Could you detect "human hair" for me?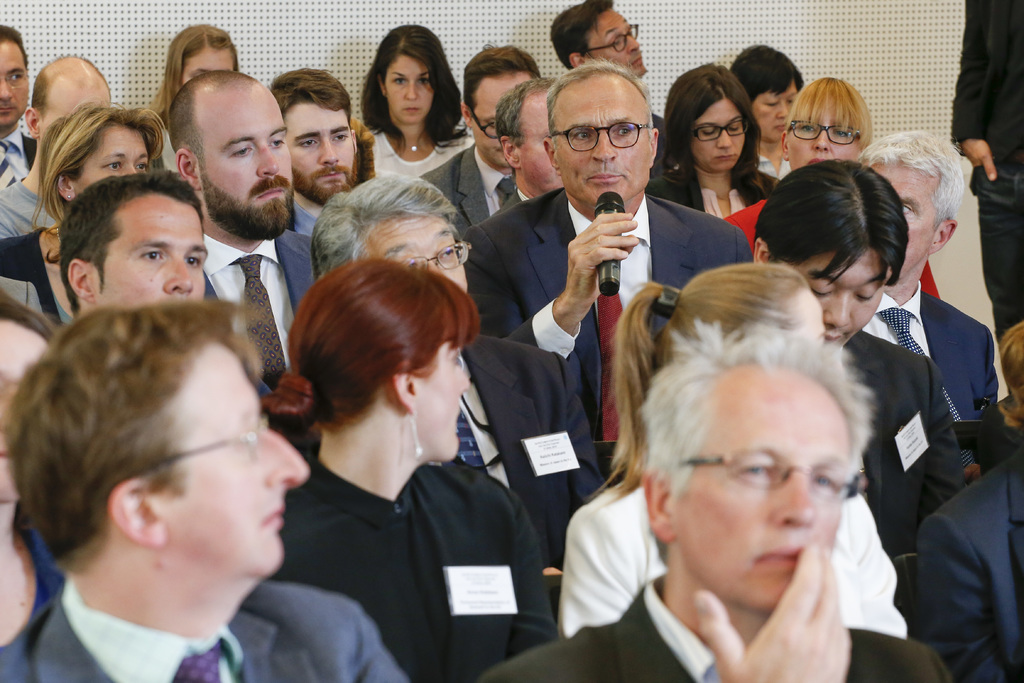
Detection result: Rect(584, 256, 806, 507).
